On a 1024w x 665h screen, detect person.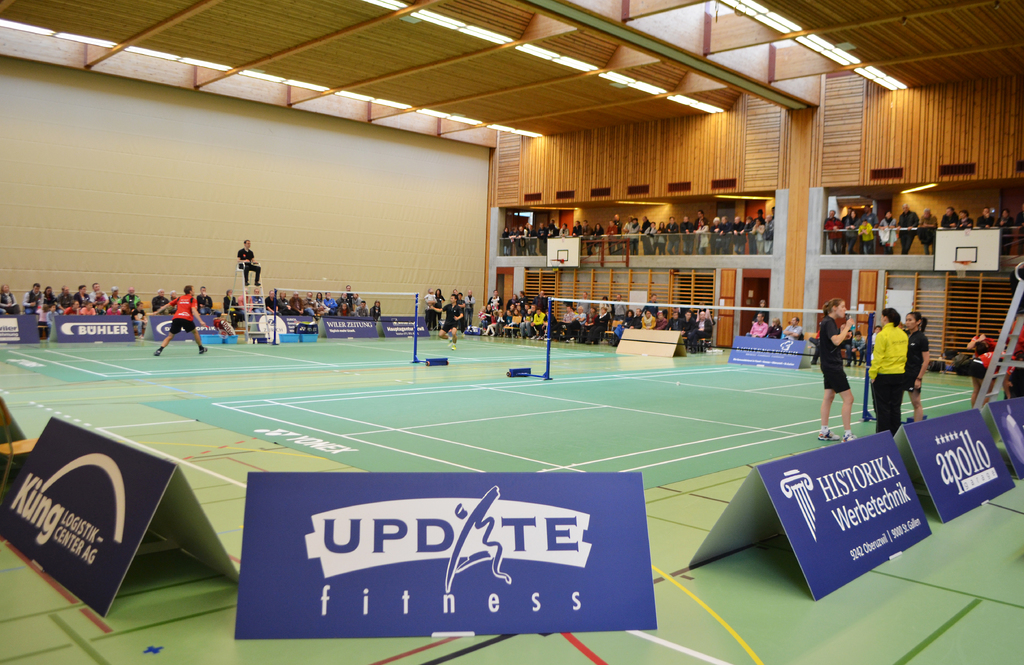
box(700, 216, 708, 254).
